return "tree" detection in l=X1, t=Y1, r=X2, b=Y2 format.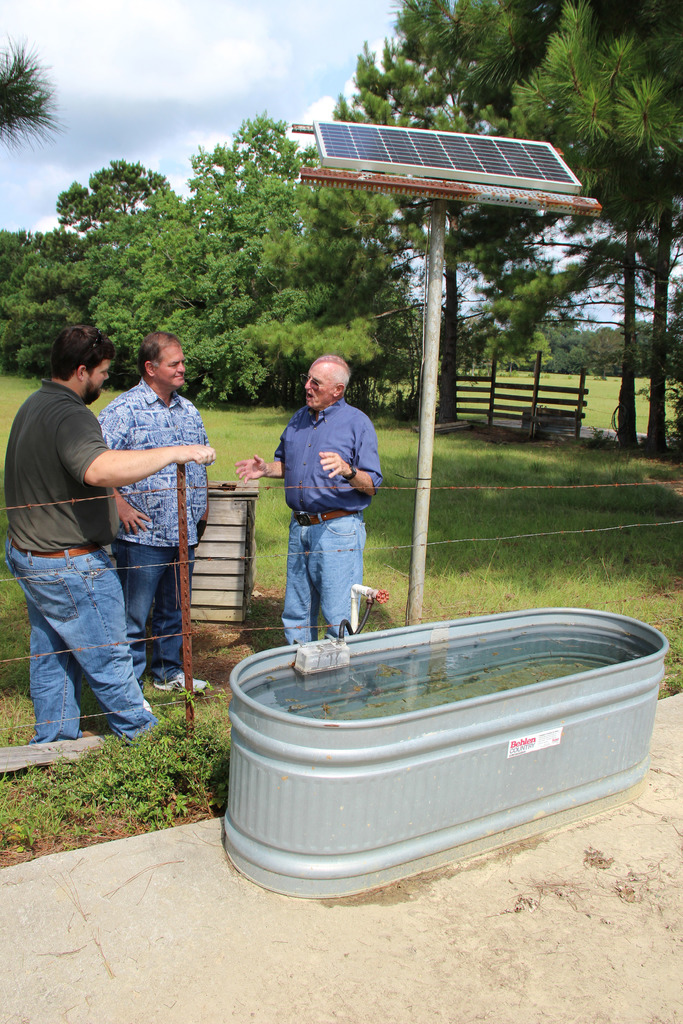
l=0, t=33, r=71, b=148.
